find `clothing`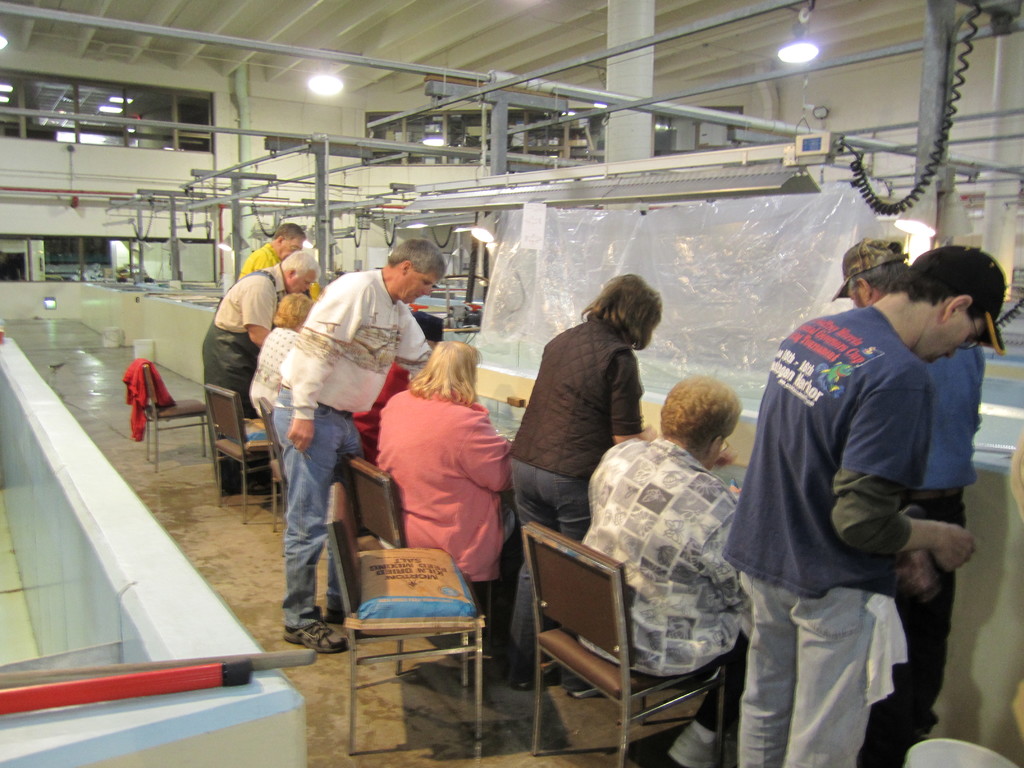
x1=374, y1=380, x2=523, y2=589
